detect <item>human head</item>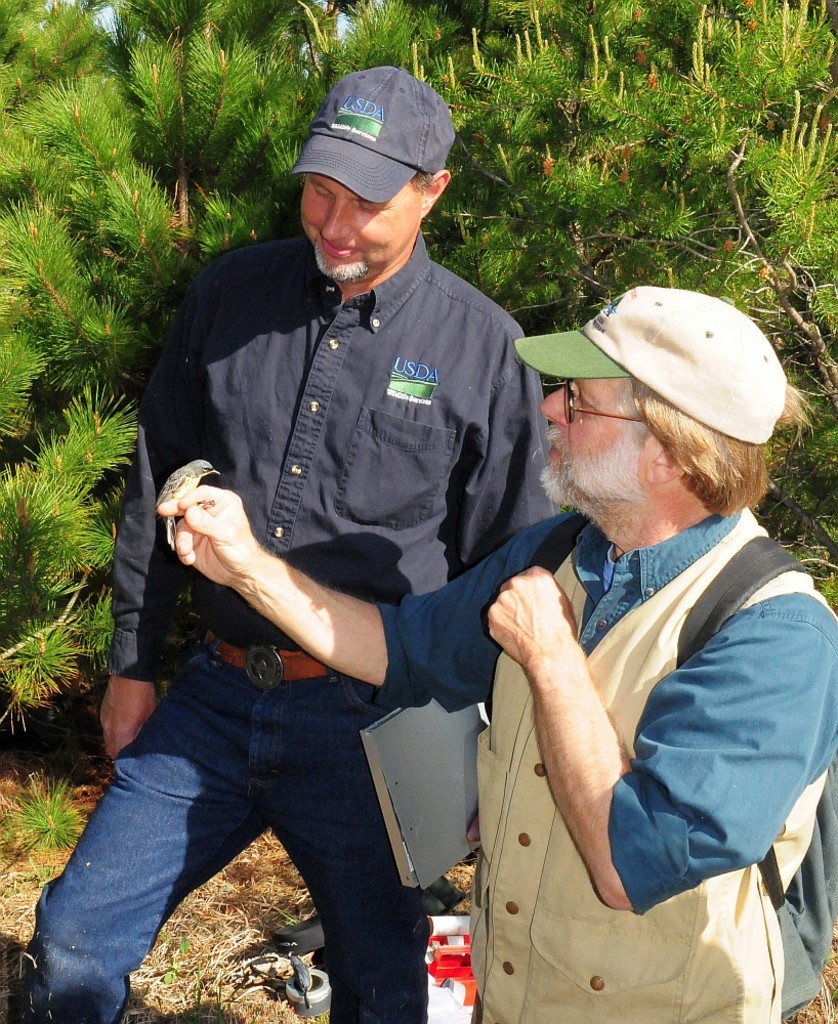
[x1=536, y1=291, x2=784, y2=518]
